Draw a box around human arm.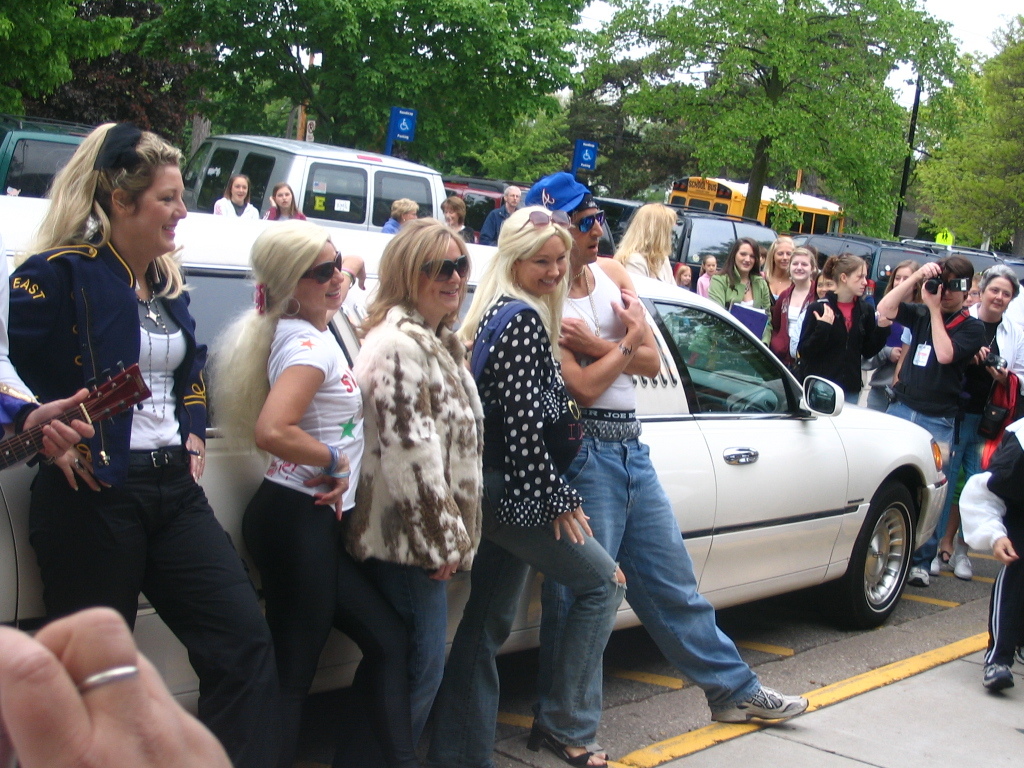
(554, 248, 661, 374).
